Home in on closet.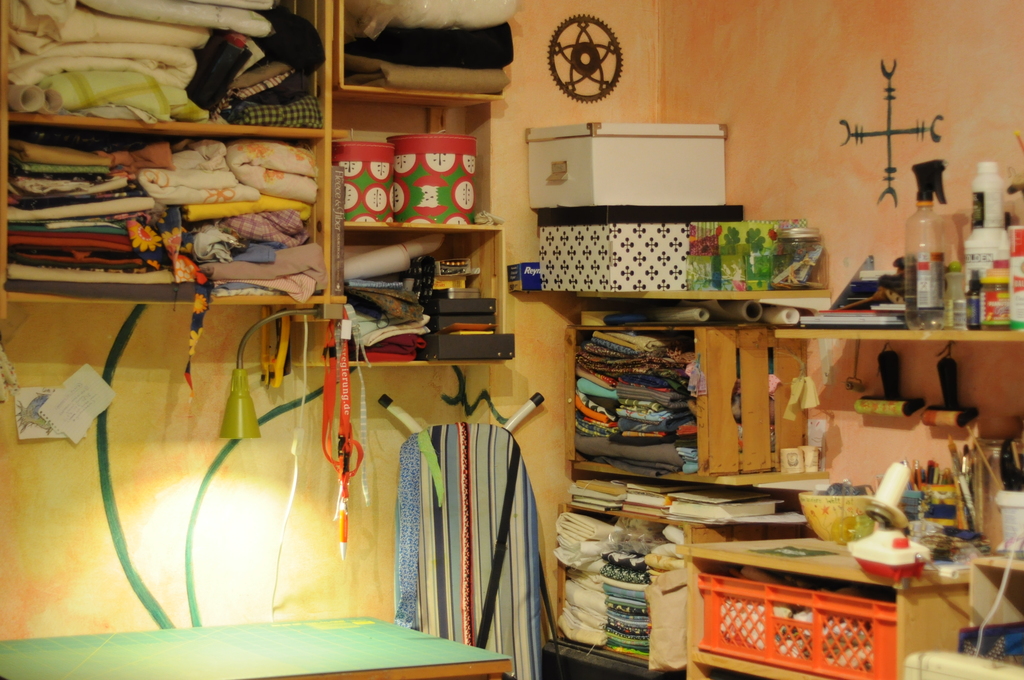
Homed in at Rect(0, 0, 515, 352).
